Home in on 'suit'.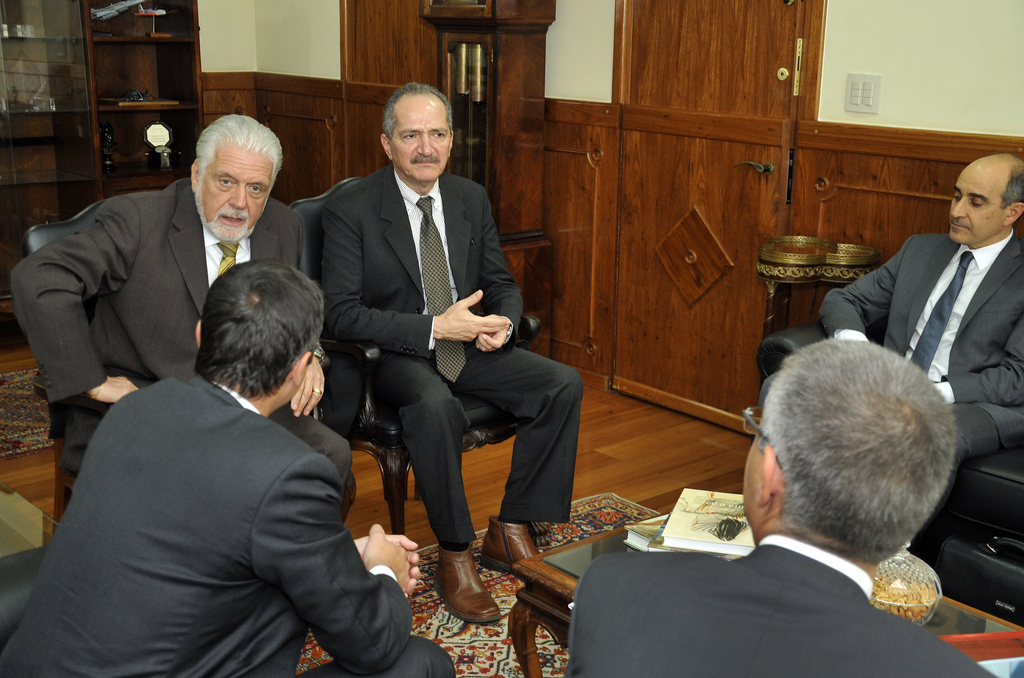
Homed in at [817, 232, 1023, 512].
